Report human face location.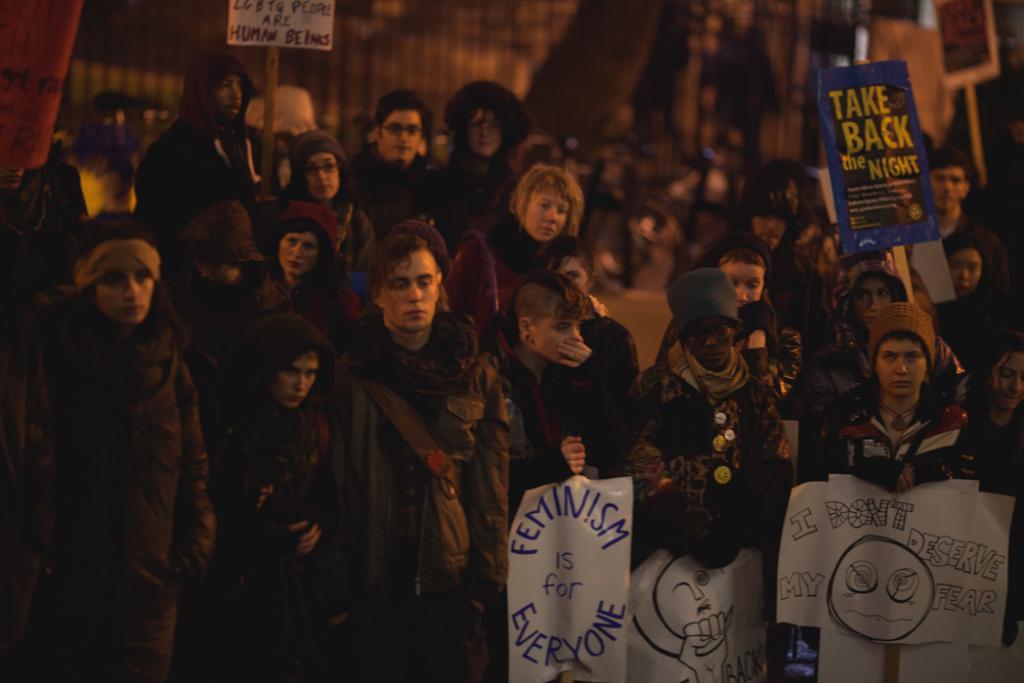
Report: <box>97,263,154,325</box>.
